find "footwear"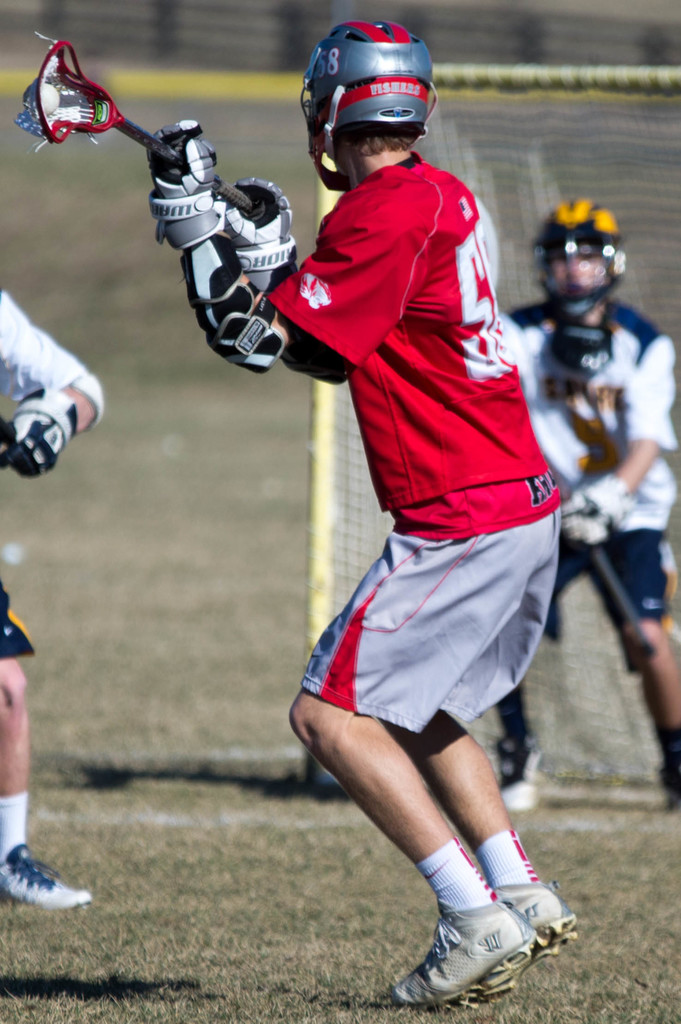
pyautogui.locateOnScreen(0, 844, 95, 910)
